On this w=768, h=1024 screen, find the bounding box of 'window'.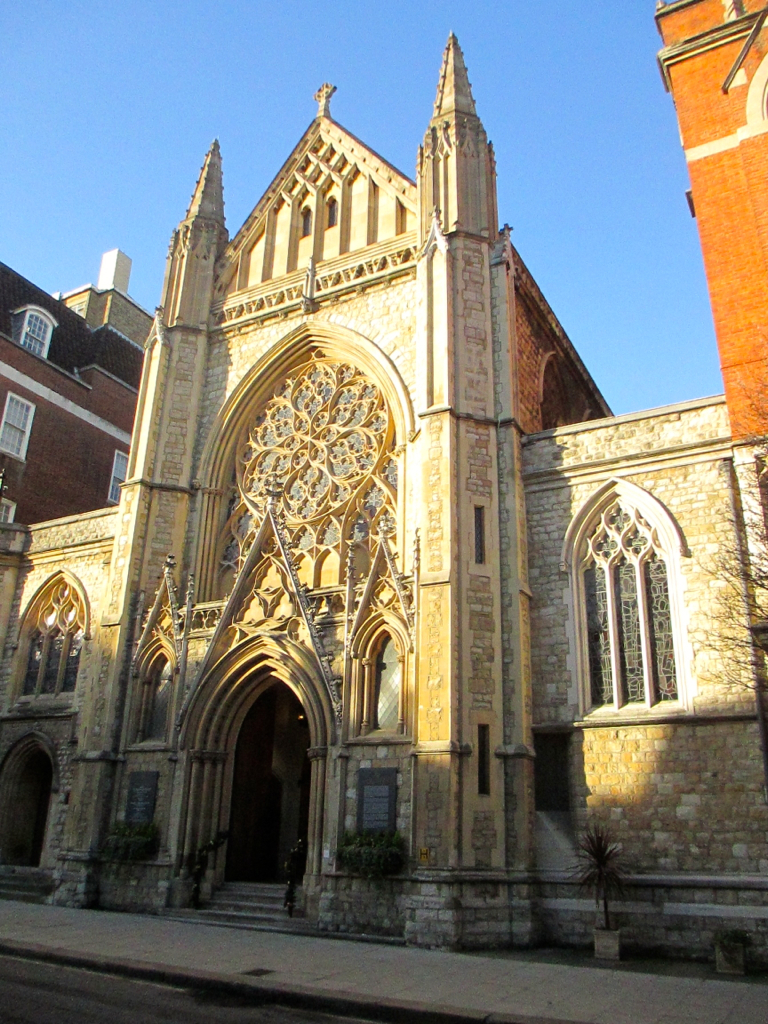
Bounding box: Rect(0, 391, 47, 459).
